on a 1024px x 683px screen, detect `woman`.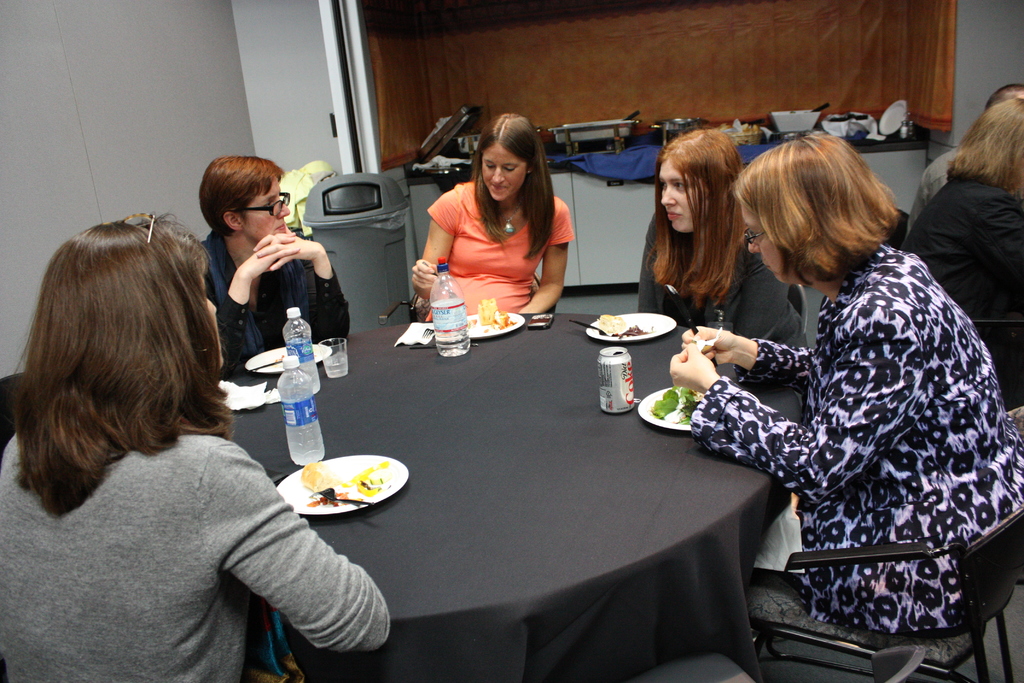
<bbox>632, 123, 808, 451</bbox>.
